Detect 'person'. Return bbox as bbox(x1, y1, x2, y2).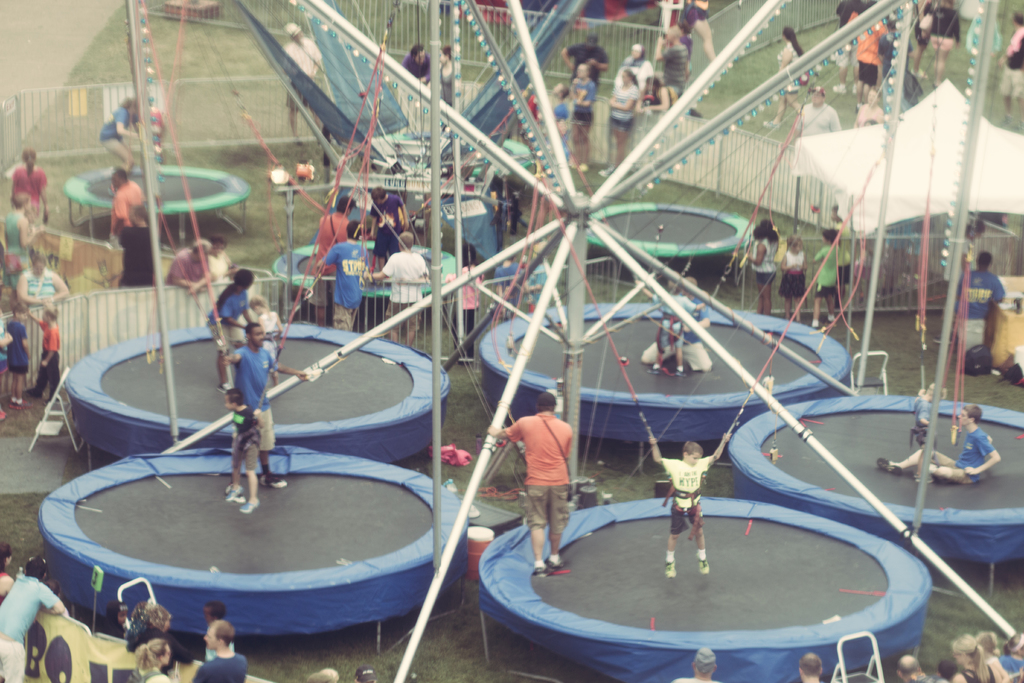
bbox(649, 435, 732, 578).
